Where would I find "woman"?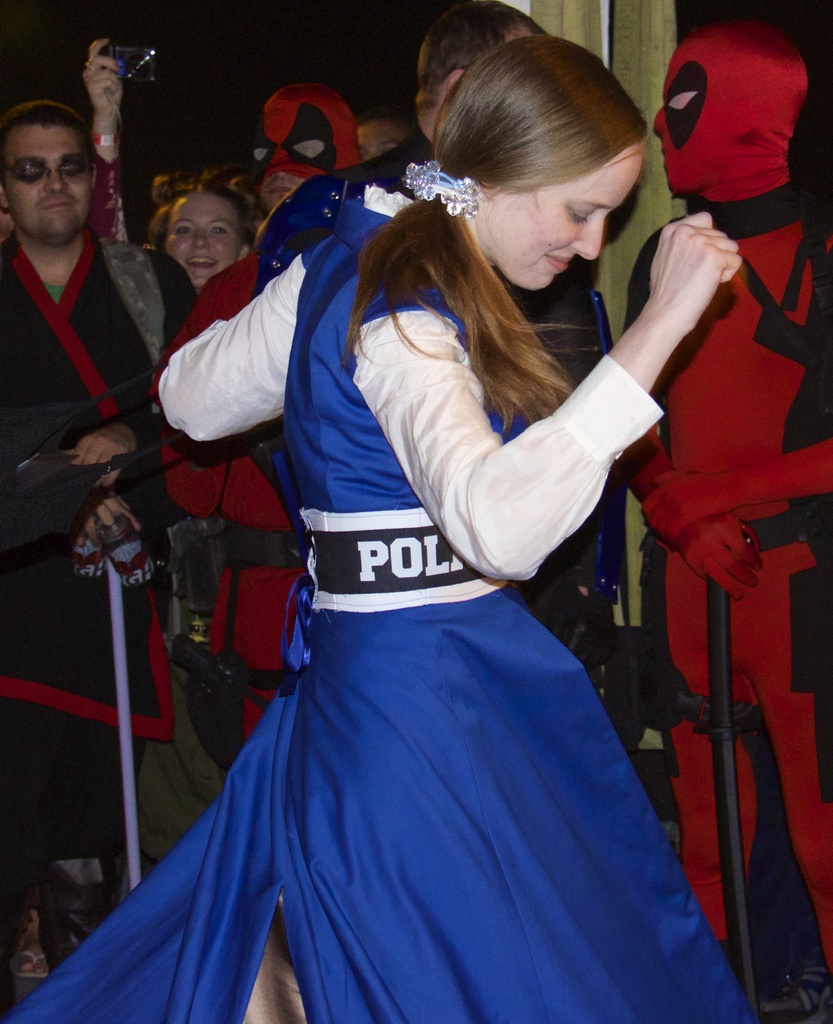
At select_region(76, 36, 253, 295).
